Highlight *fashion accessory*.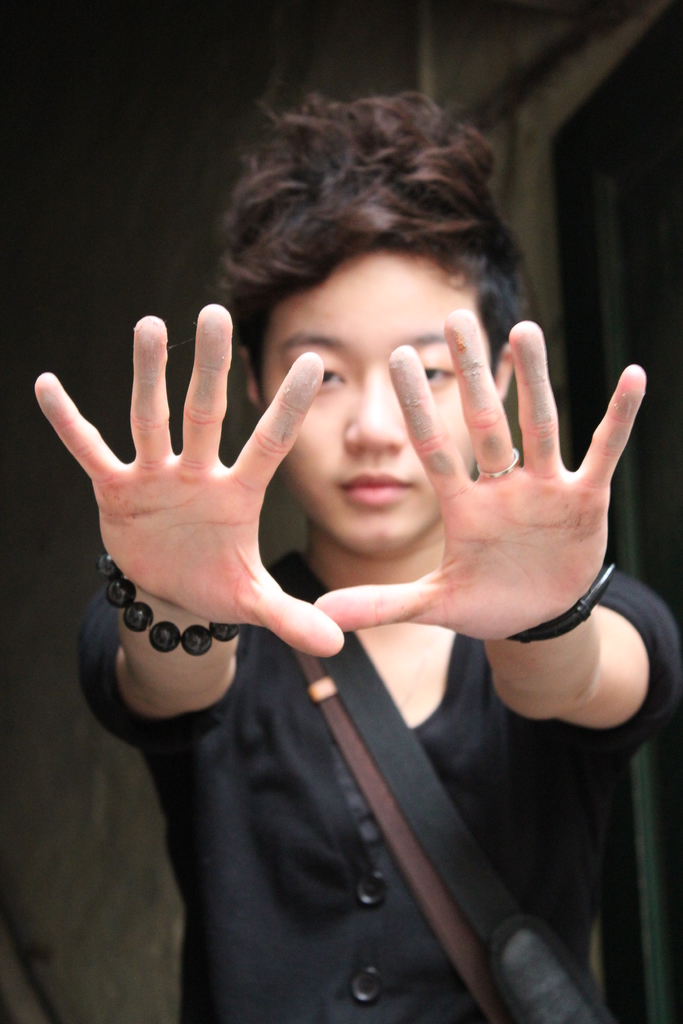
Highlighted region: select_region(473, 452, 520, 483).
